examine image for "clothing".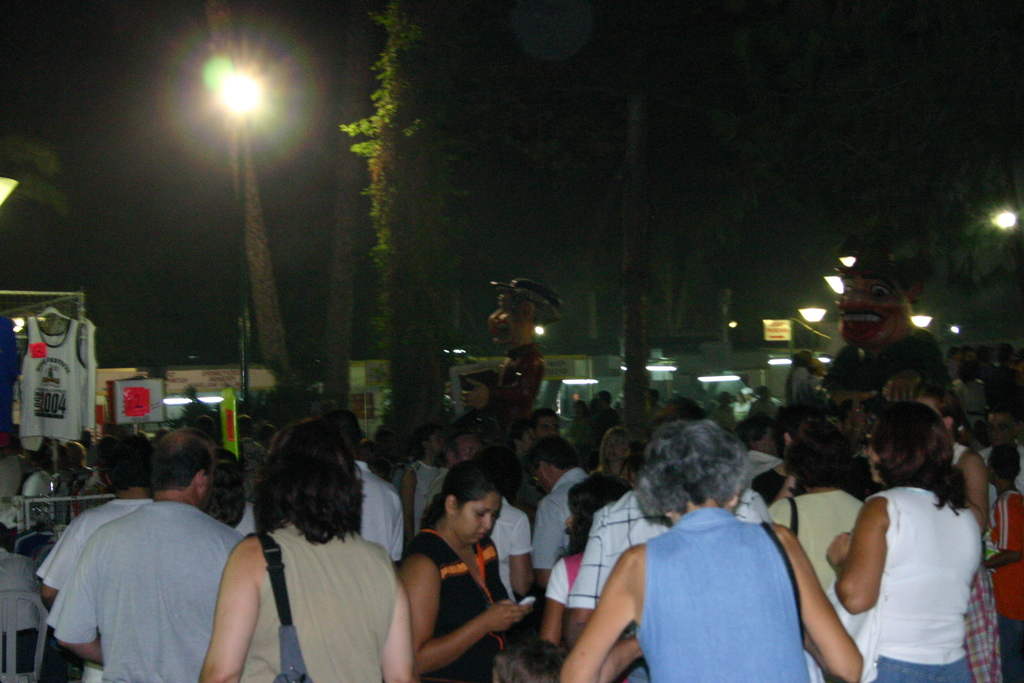
Examination result: 47:502:260:682.
